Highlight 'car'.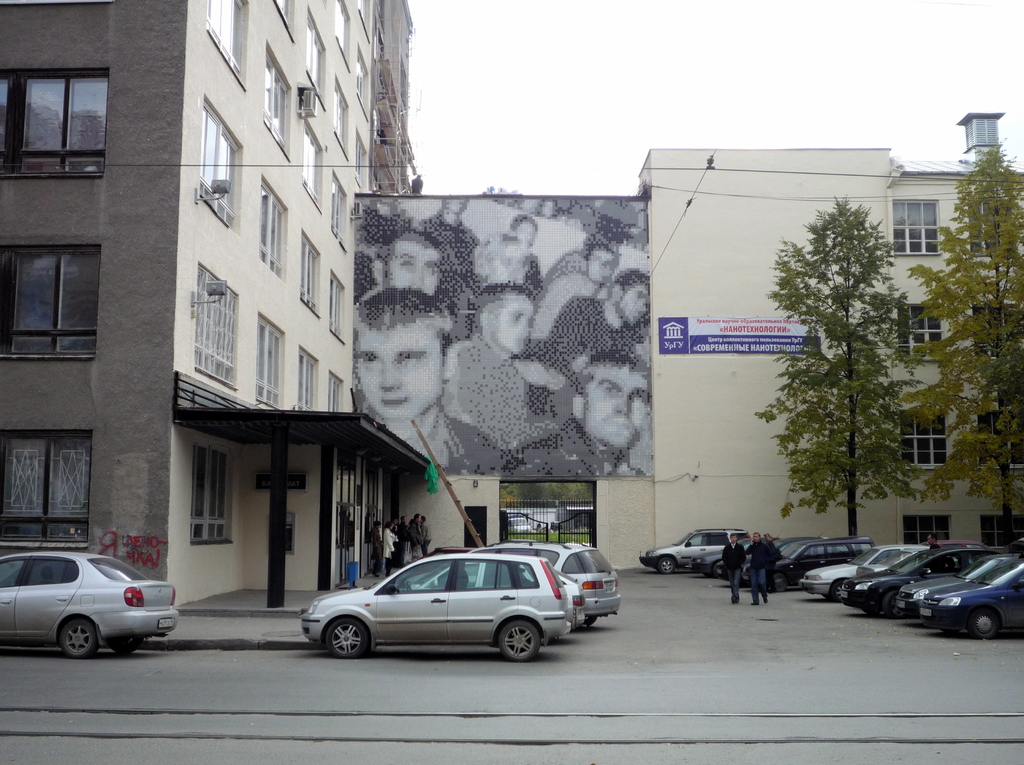
Highlighted region: [296, 549, 577, 664].
